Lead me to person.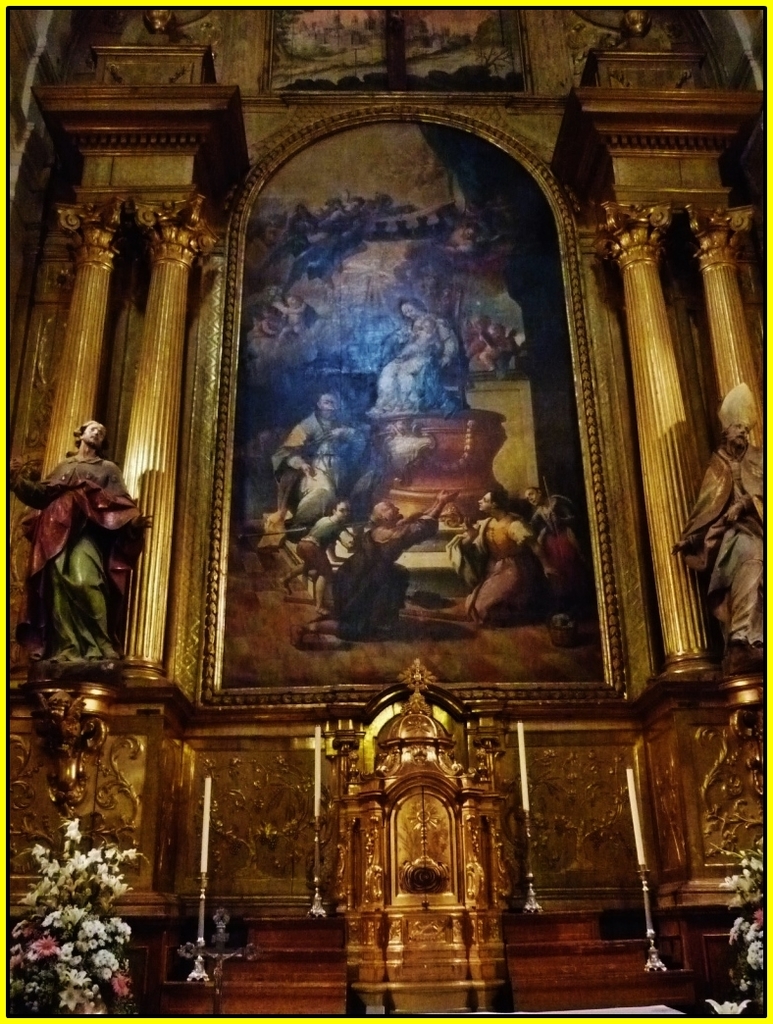
Lead to <box>5,418,154,660</box>.
